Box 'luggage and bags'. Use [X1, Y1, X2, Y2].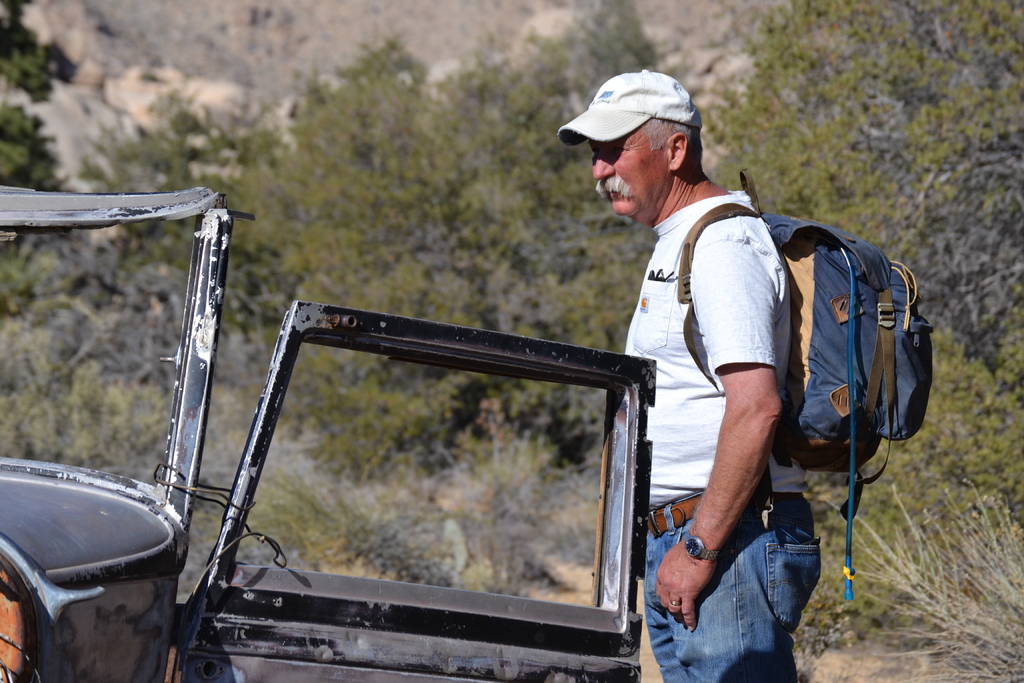
[676, 170, 934, 602].
